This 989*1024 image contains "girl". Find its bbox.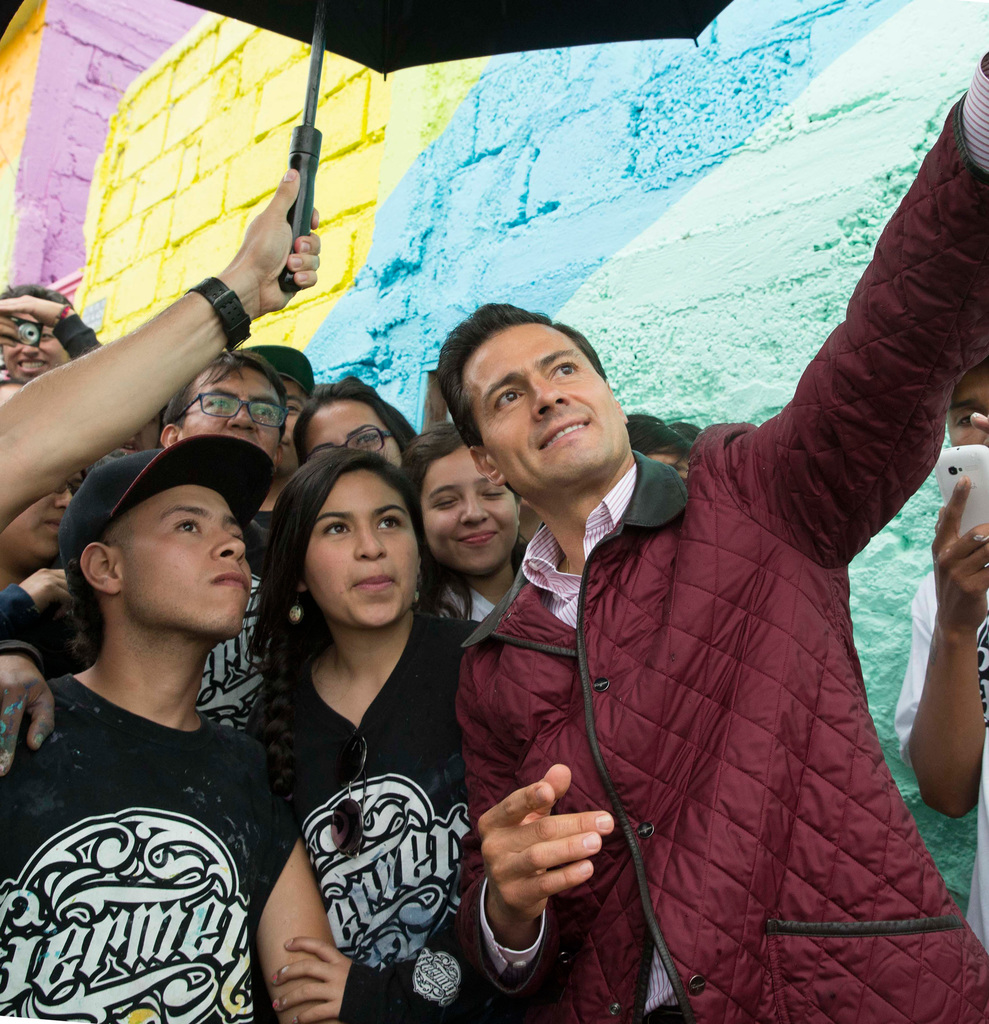
BBox(405, 420, 532, 621).
